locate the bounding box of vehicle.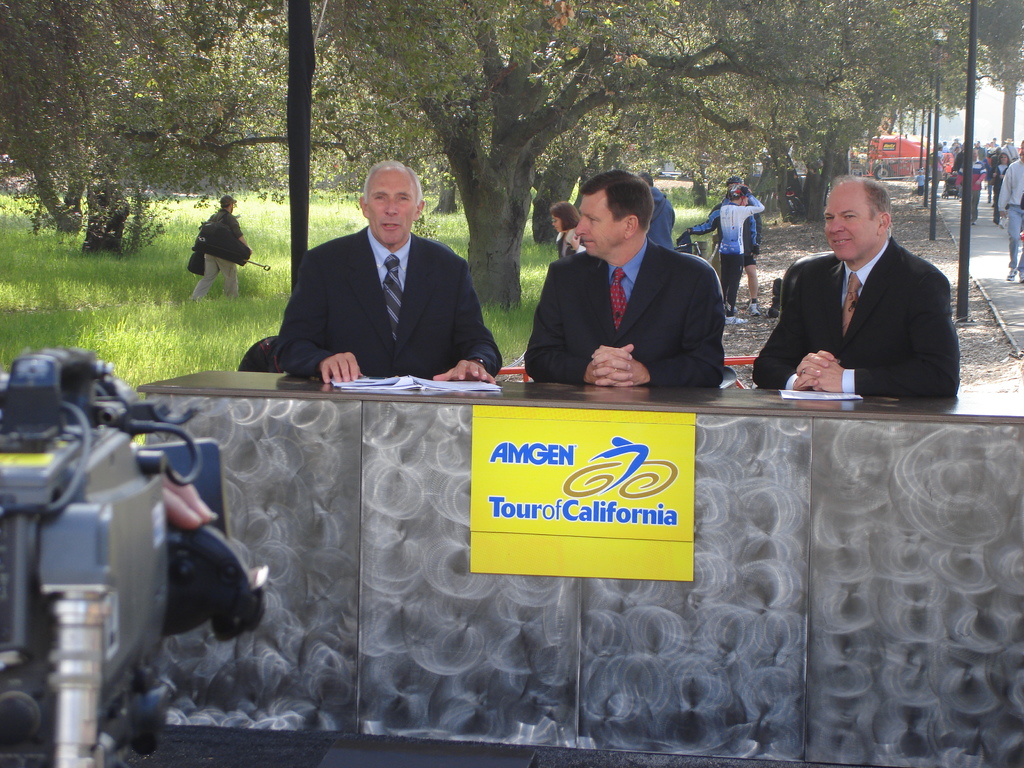
Bounding box: box(868, 132, 932, 182).
